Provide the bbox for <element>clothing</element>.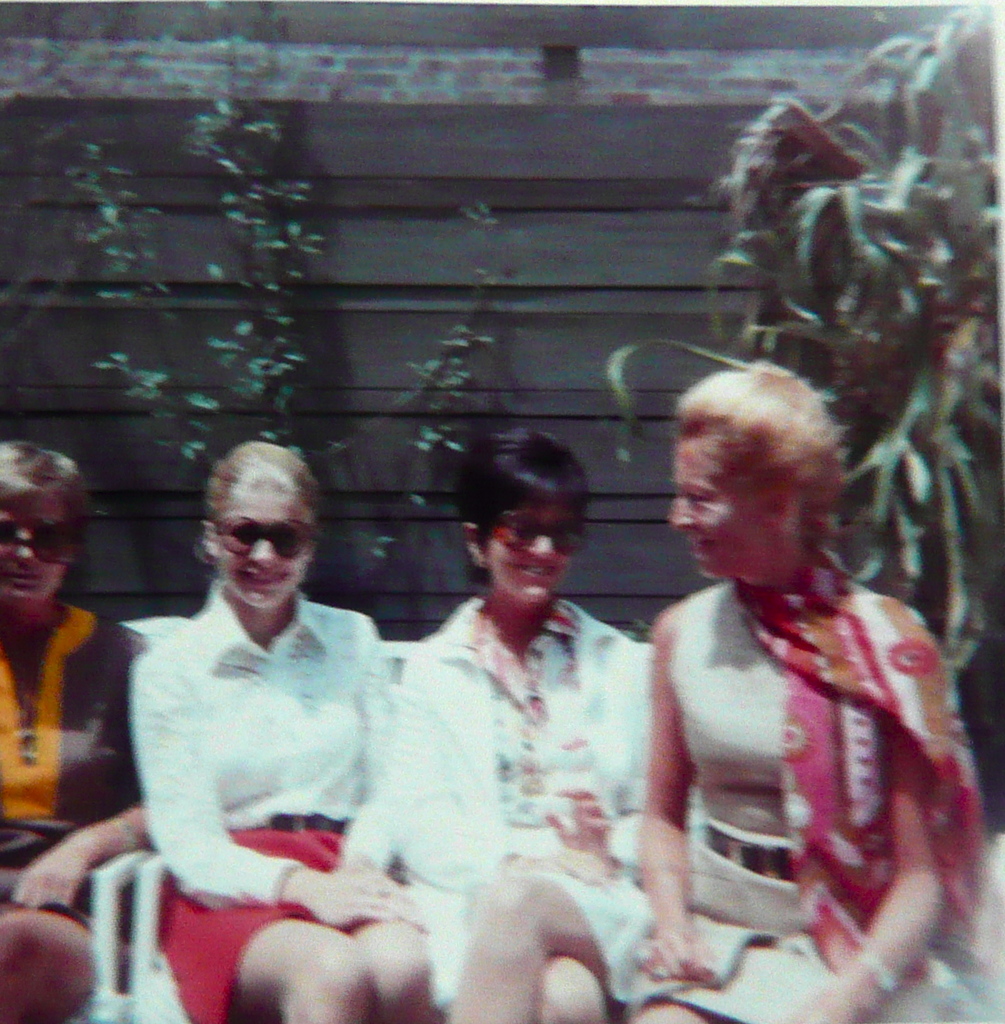
bbox(386, 593, 649, 1001).
